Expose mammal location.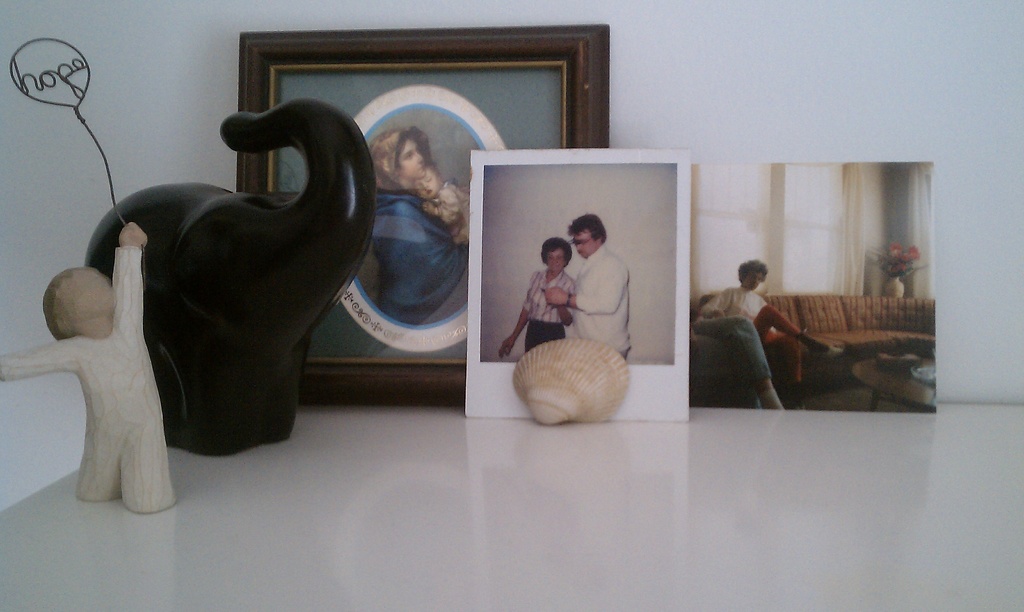
Exposed at {"left": 64, "top": 77, "right": 366, "bottom": 497}.
